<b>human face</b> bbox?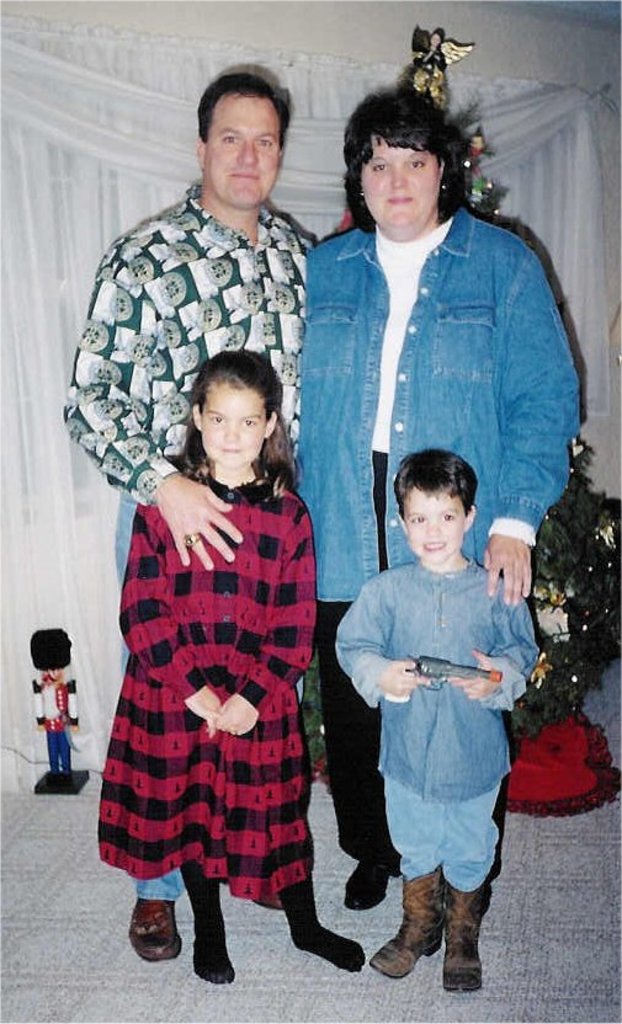
203, 95, 282, 209
